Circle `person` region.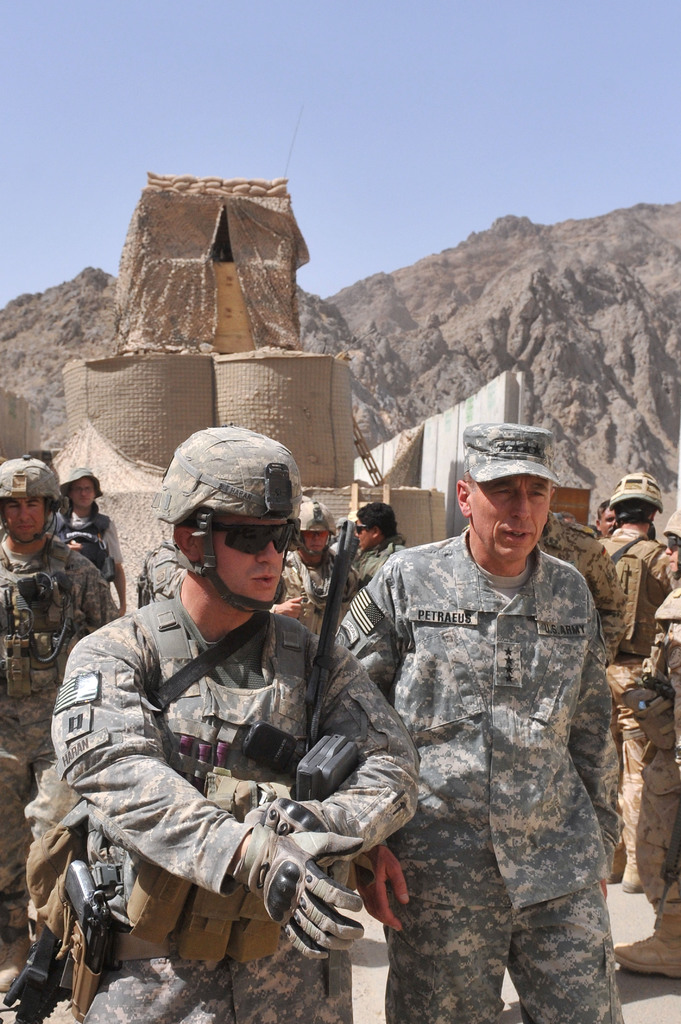
Region: {"left": 0, "top": 454, "right": 124, "bottom": 991}.
